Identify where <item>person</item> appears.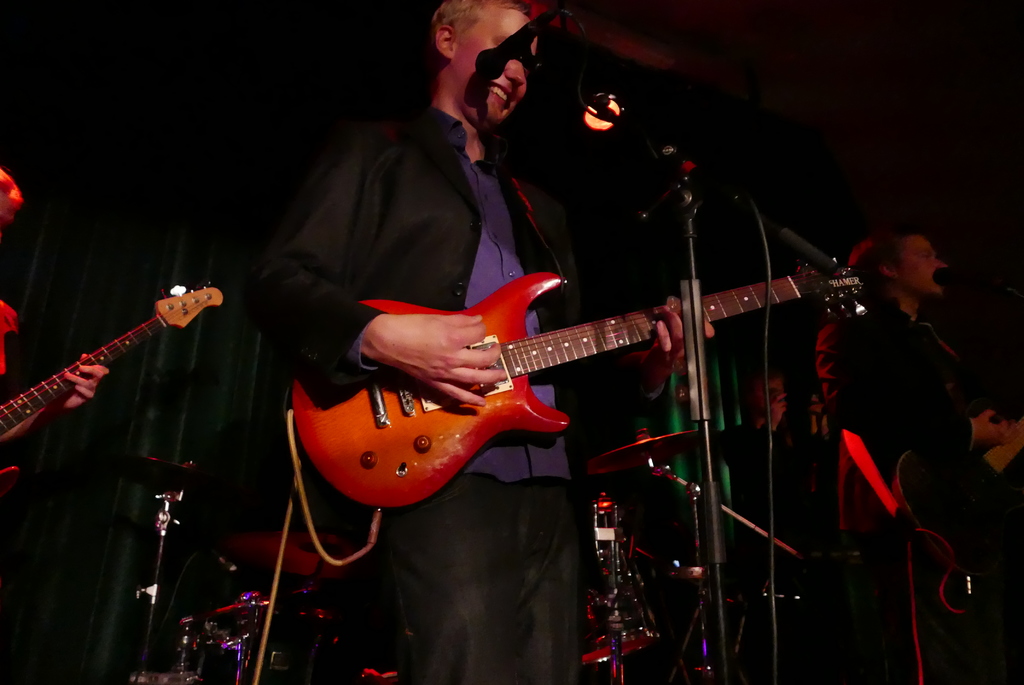
Appears at left=0, top=169, right=107, bottom=495.
